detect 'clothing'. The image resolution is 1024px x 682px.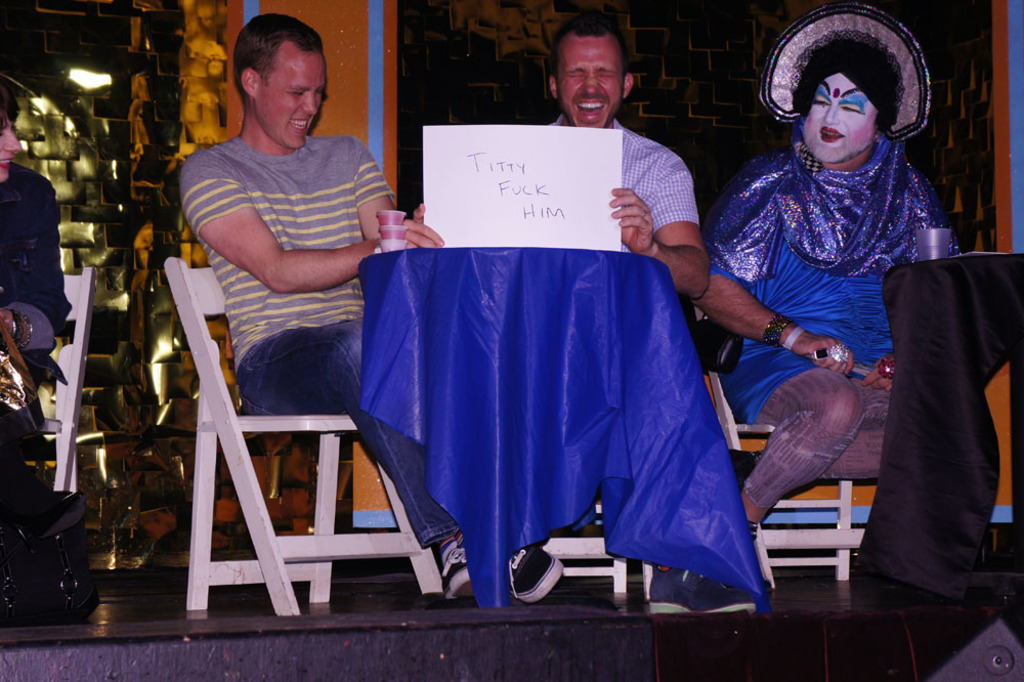
box=[547, 118, 703, 255].
